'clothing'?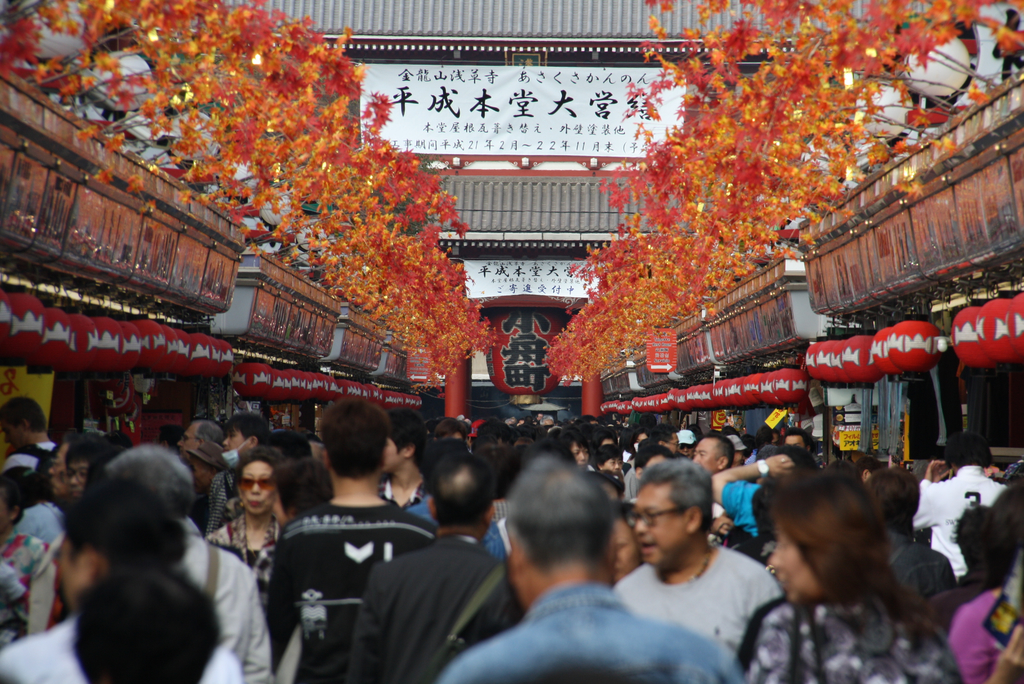
x1=956, y1=583, x2=1007, y2=683
